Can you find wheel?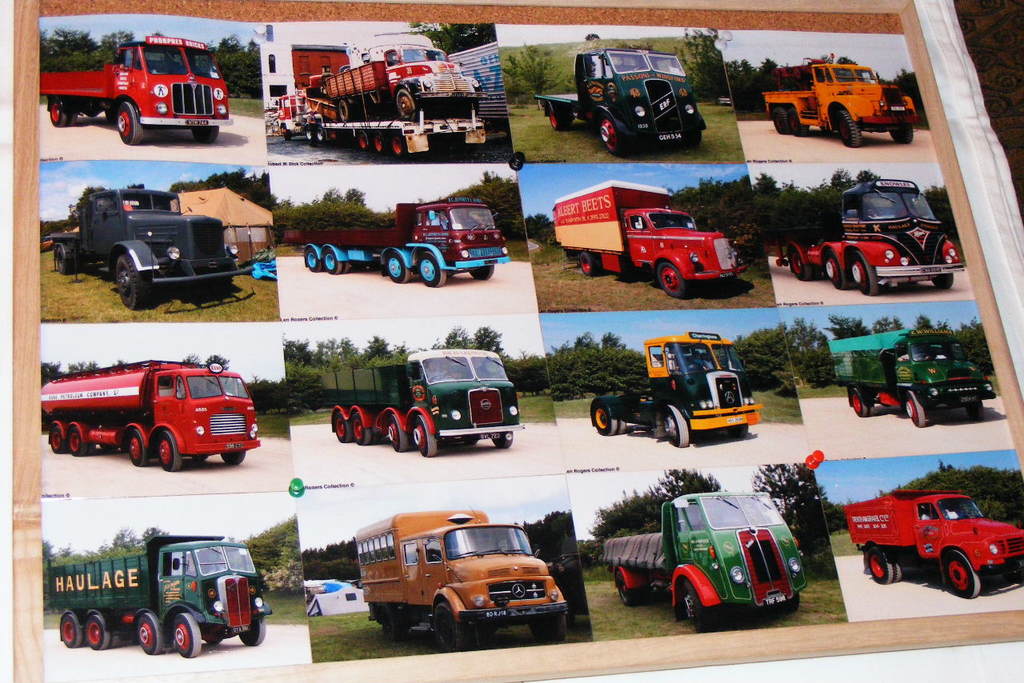
Yes, bounding box: detection(427, 374, 455, 379).
